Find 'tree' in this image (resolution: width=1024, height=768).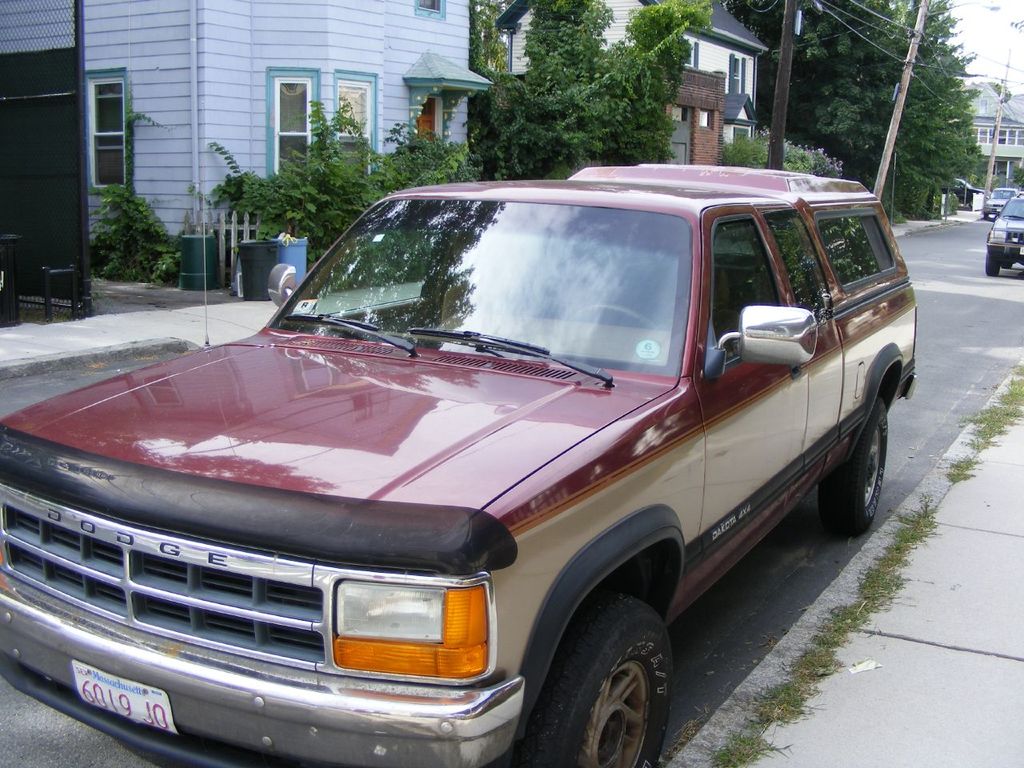
(left=194, top=88, right=490, bottom=294).
